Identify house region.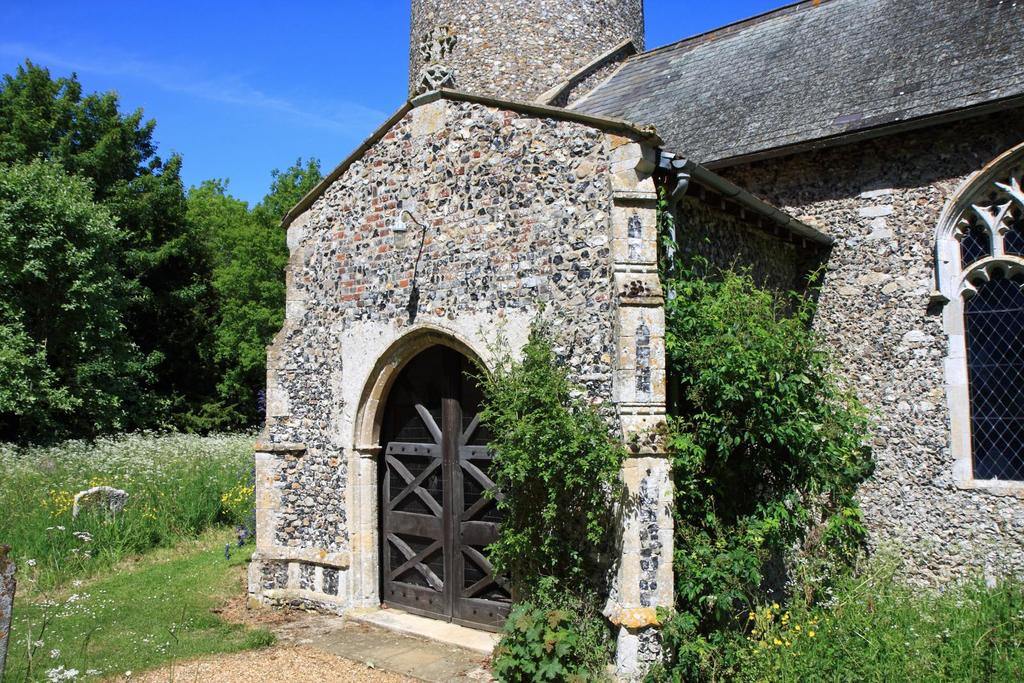
Region: box(243, 0, 1023, 682).
